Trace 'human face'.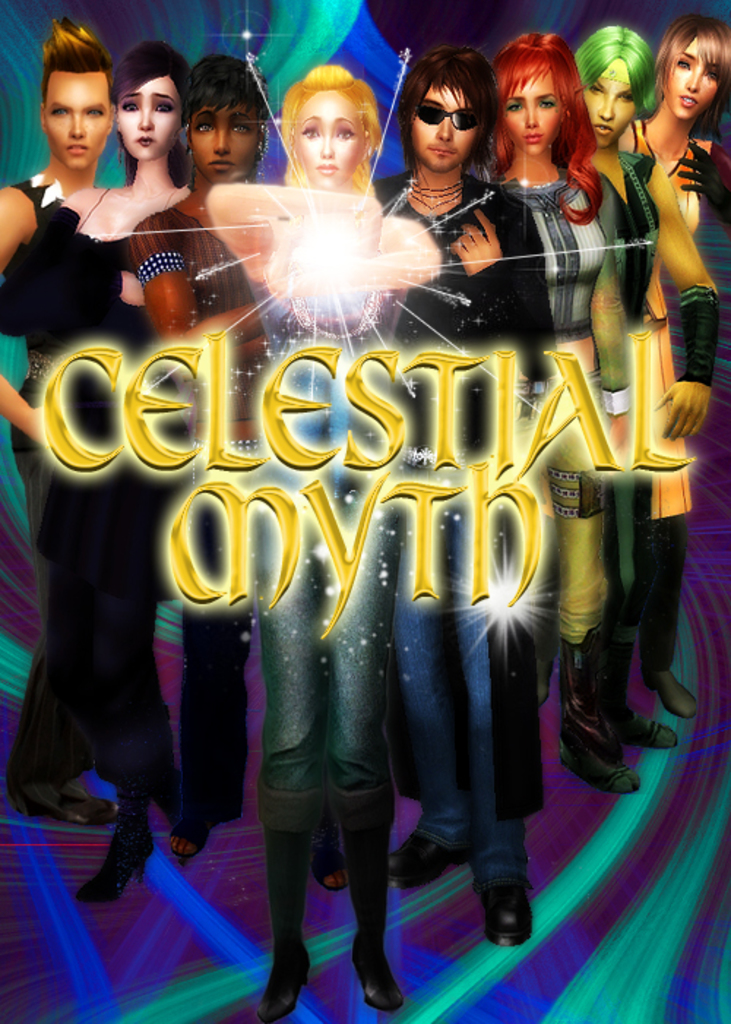
Traced to (left=405, top=79, right=475, bottom=165).
